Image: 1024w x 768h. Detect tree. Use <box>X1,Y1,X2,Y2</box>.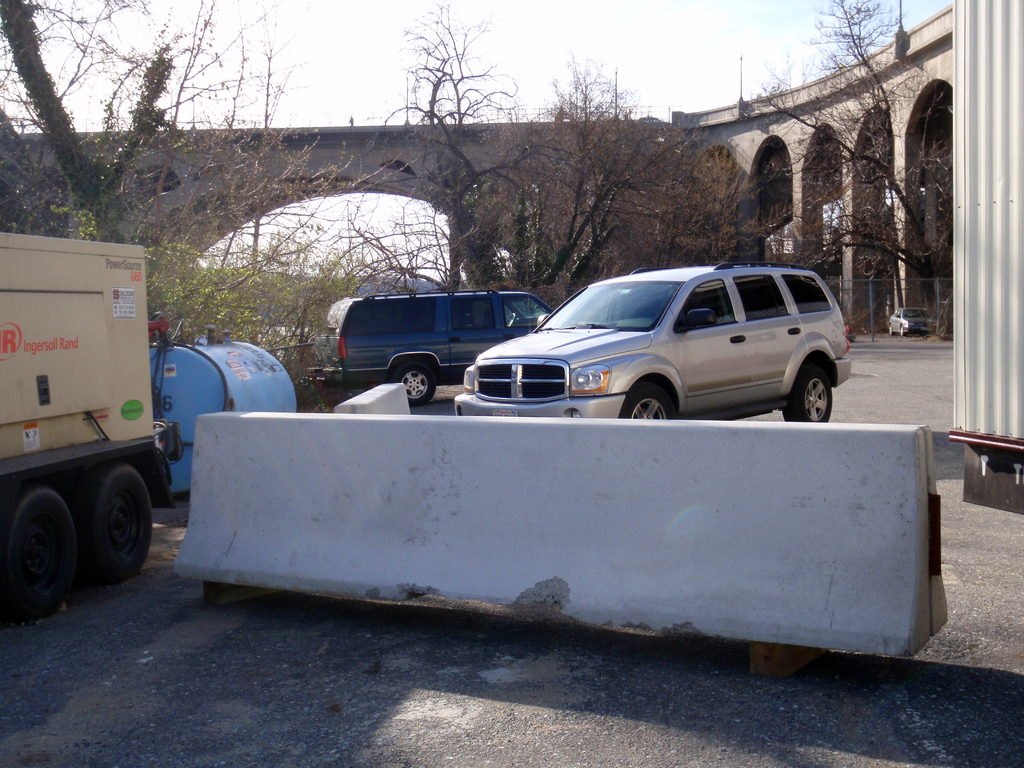
<box>0,0,423,401</box>.
